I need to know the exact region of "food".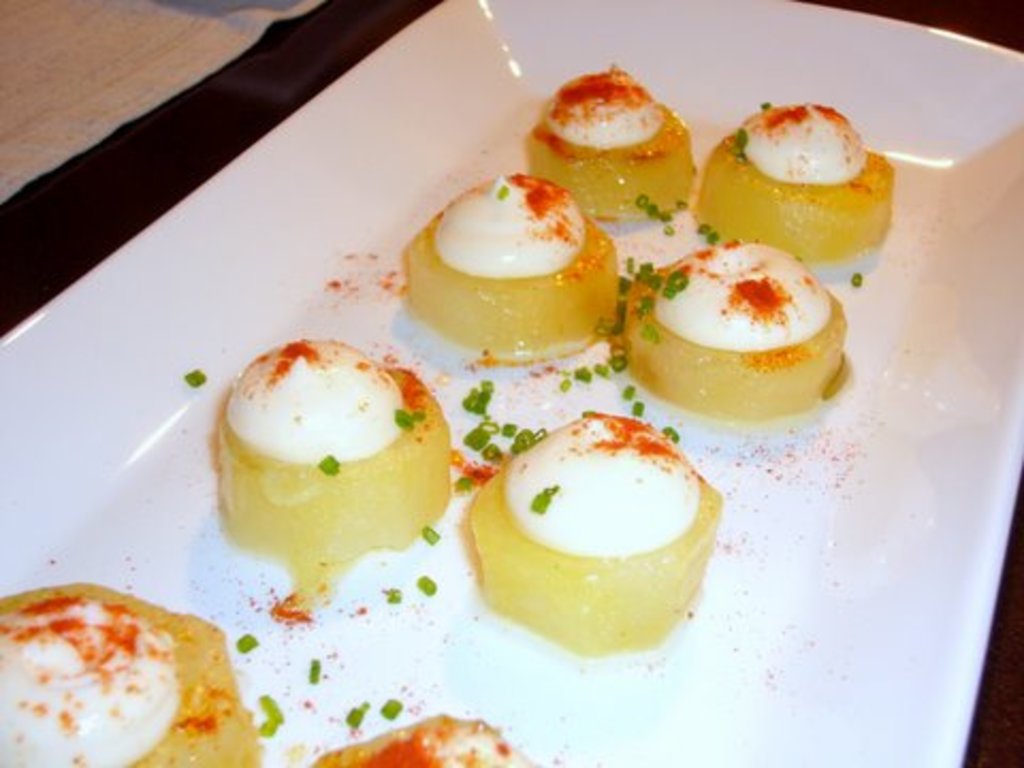
Region: bbox=(685, 100, 894, 262).
